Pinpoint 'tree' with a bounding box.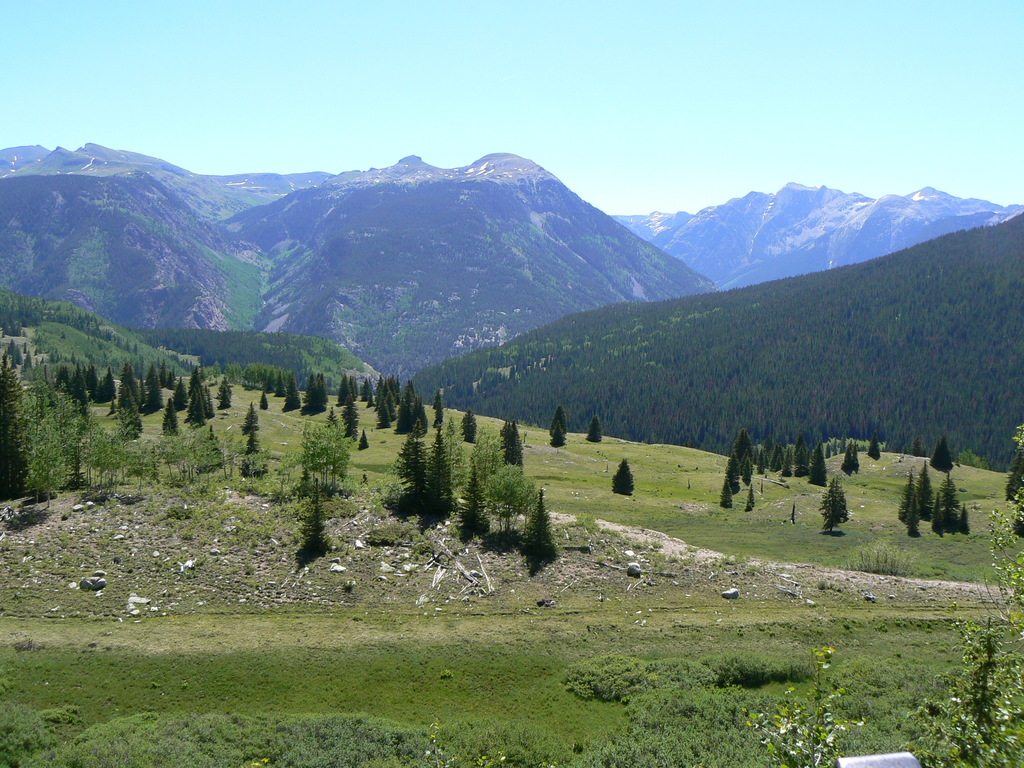
608 452 634 493.
